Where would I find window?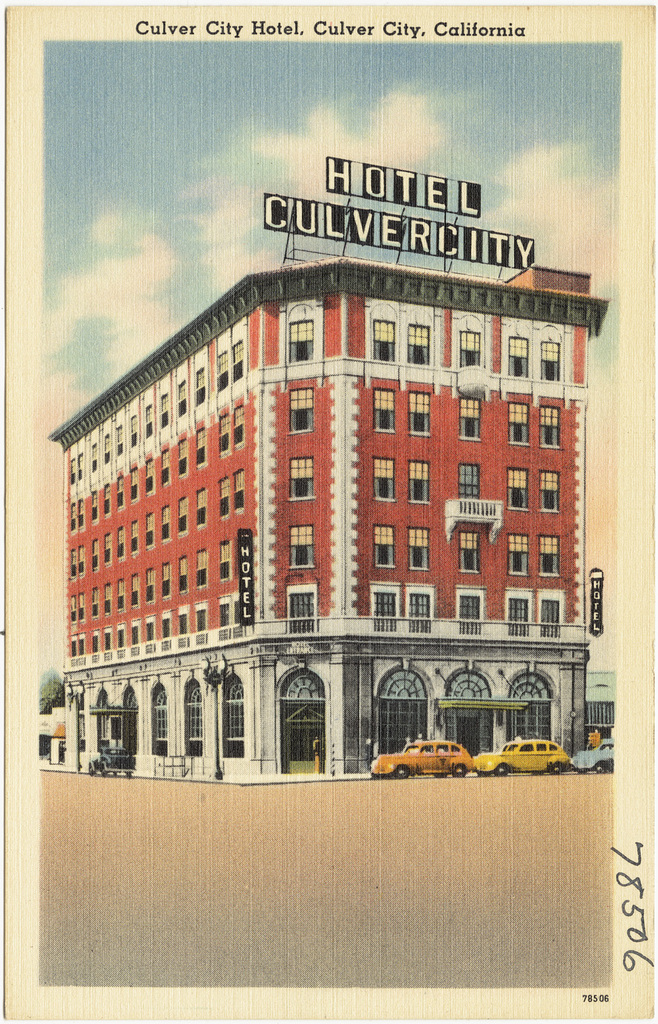
At 508 534 527 574.
